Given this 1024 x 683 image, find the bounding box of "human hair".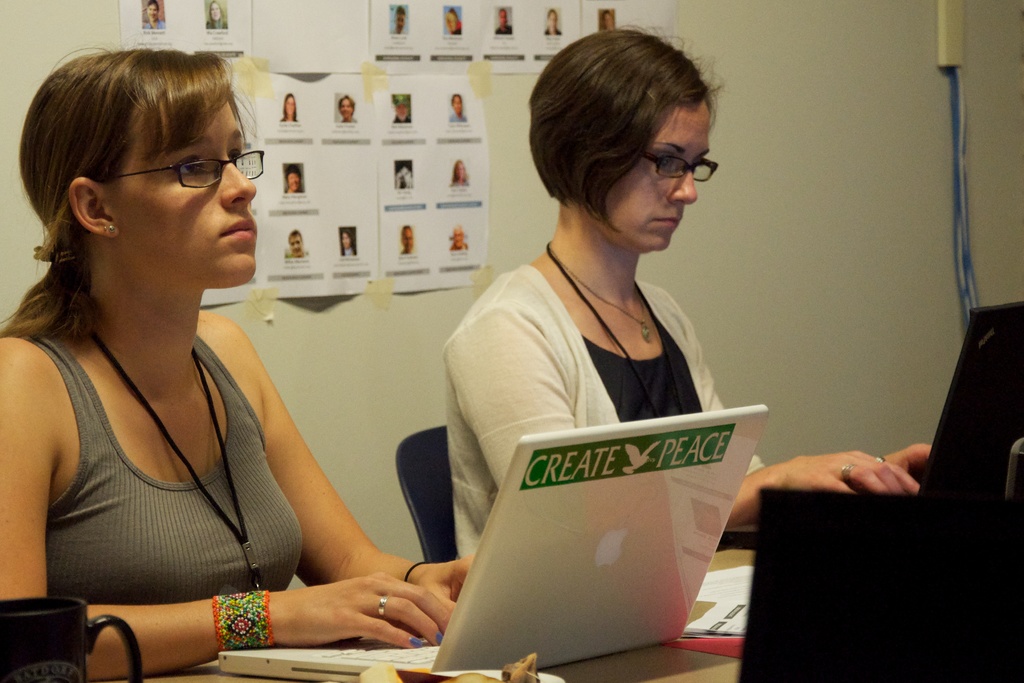
select_region(142, 0, 158, 14).
